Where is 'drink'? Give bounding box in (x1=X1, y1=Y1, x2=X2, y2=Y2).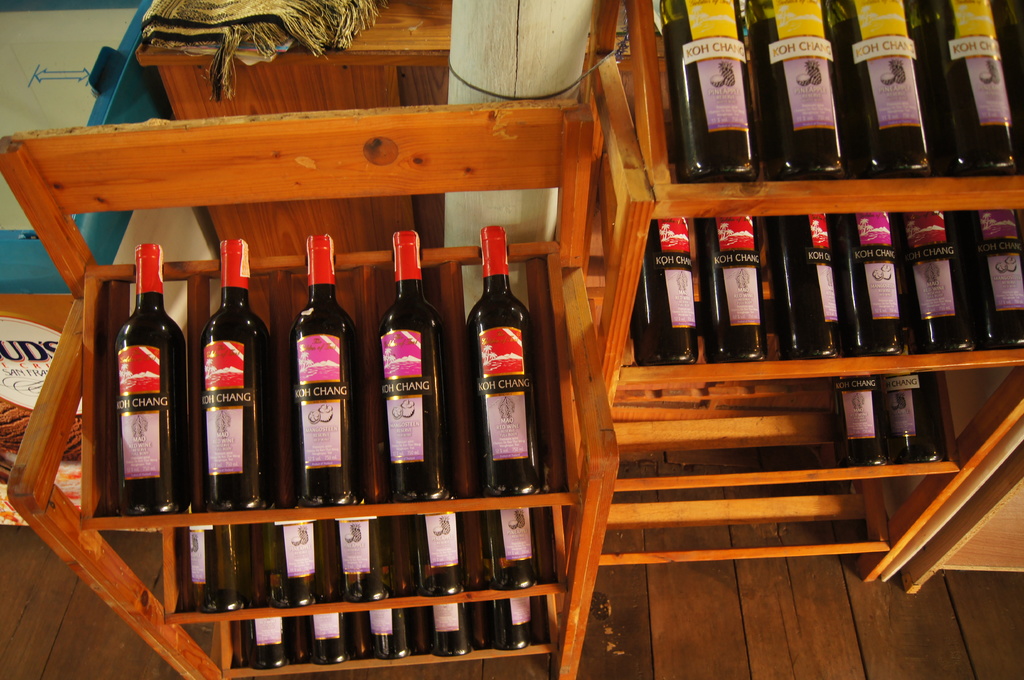
(x1=417, y1=605, x2=470, y2=652).
